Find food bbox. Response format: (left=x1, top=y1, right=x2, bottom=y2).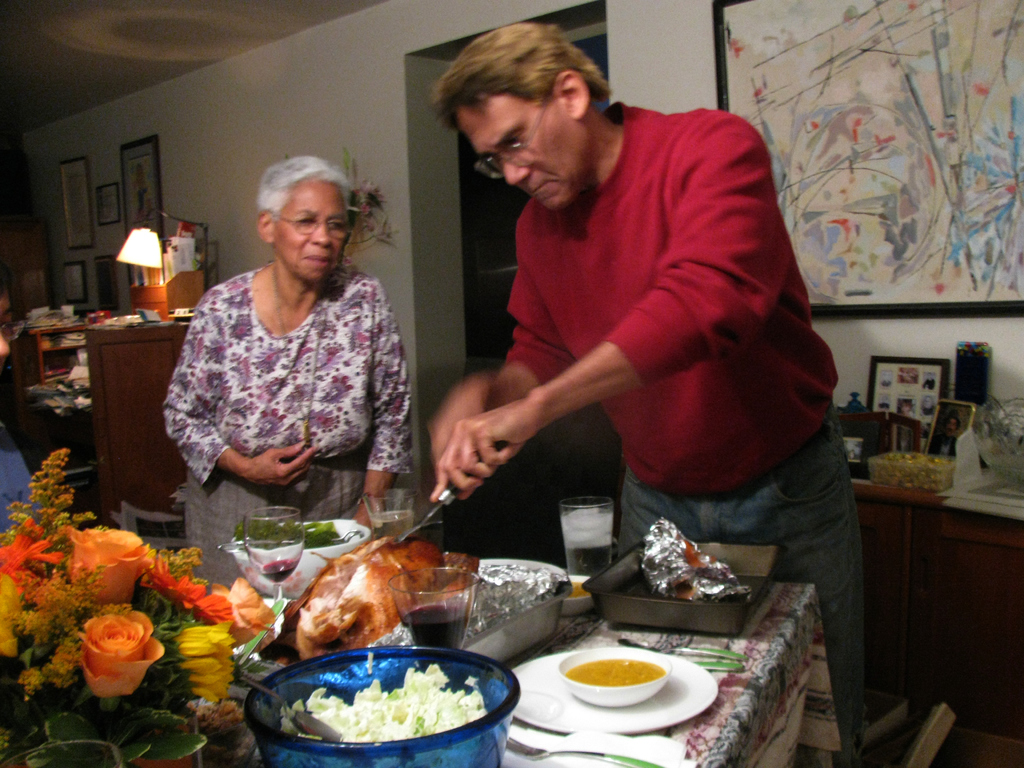
(left=230, top=578, right=273, bottom=643).
